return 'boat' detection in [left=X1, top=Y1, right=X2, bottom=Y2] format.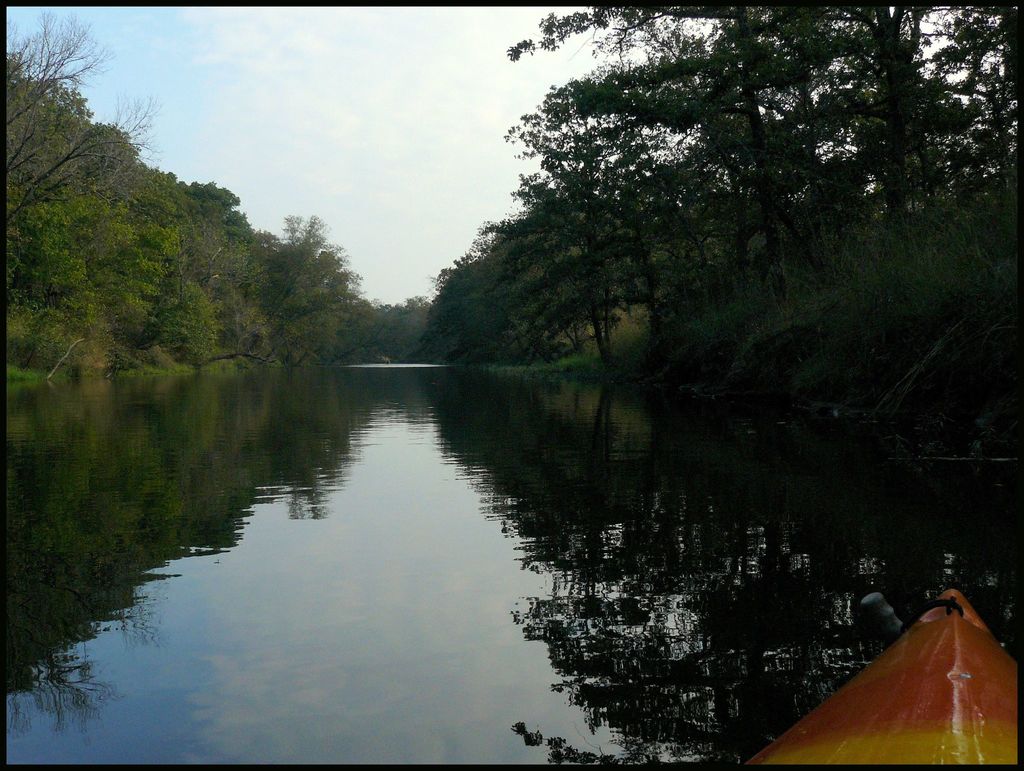
[left=629, top=534, right=1012, bottom=770].
